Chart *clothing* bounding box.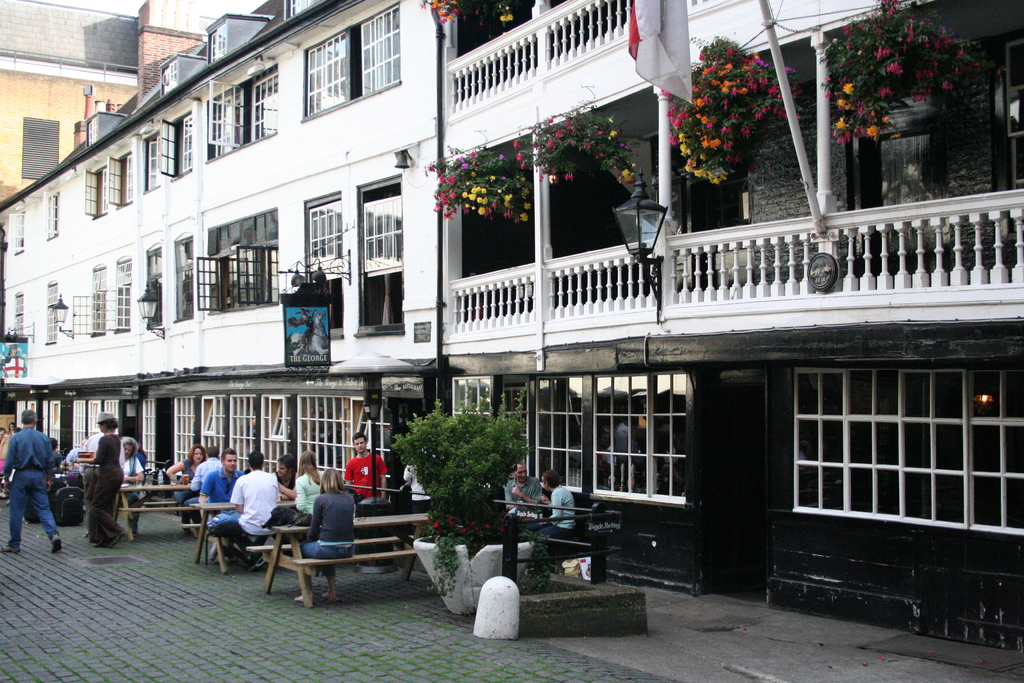
Charted: Rect(208, 468, 280, 574).
